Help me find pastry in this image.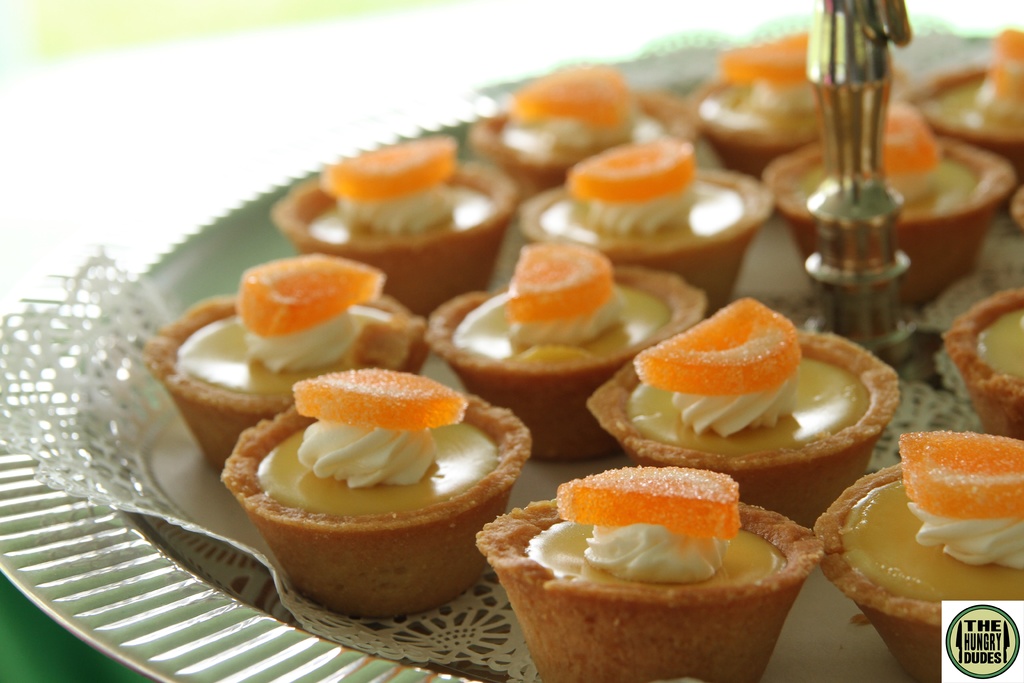
Found it: x1=220 y1=370 x2=533 y2=615.
